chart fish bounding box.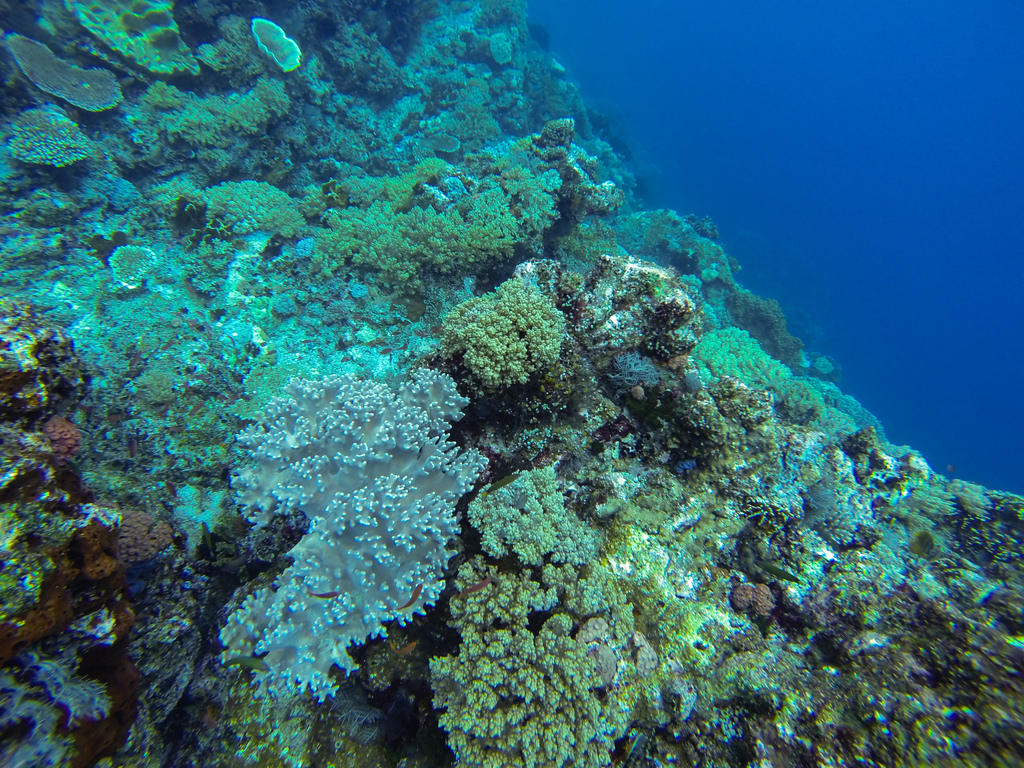
Charted: l=907, t=529, r=945, b=560.
